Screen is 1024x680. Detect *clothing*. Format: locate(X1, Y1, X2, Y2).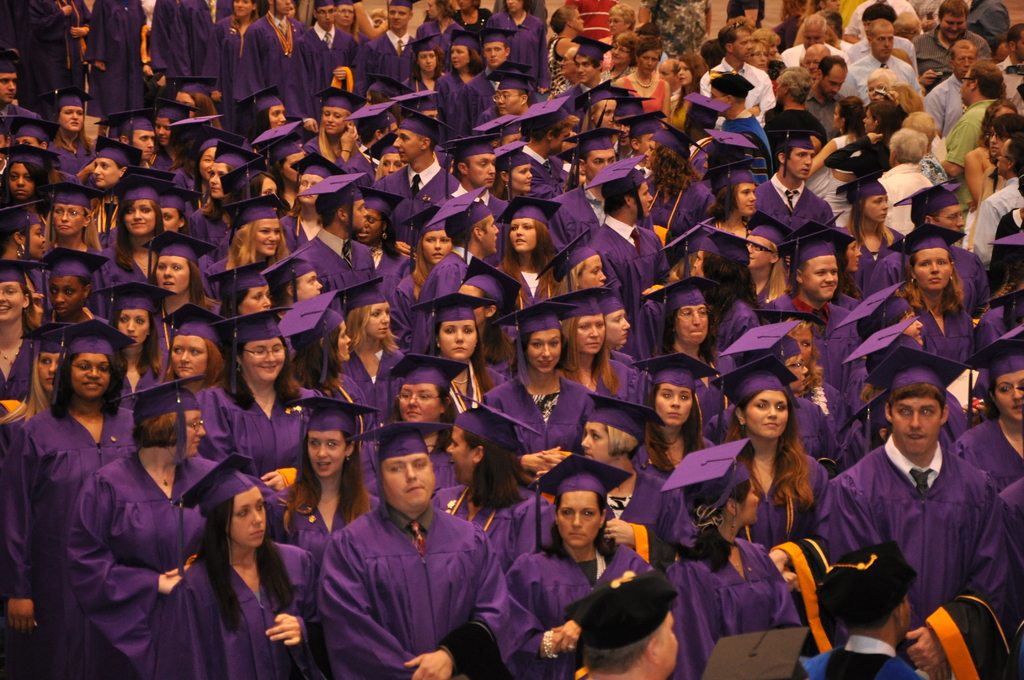
locate(842, 50, 936, 104).
